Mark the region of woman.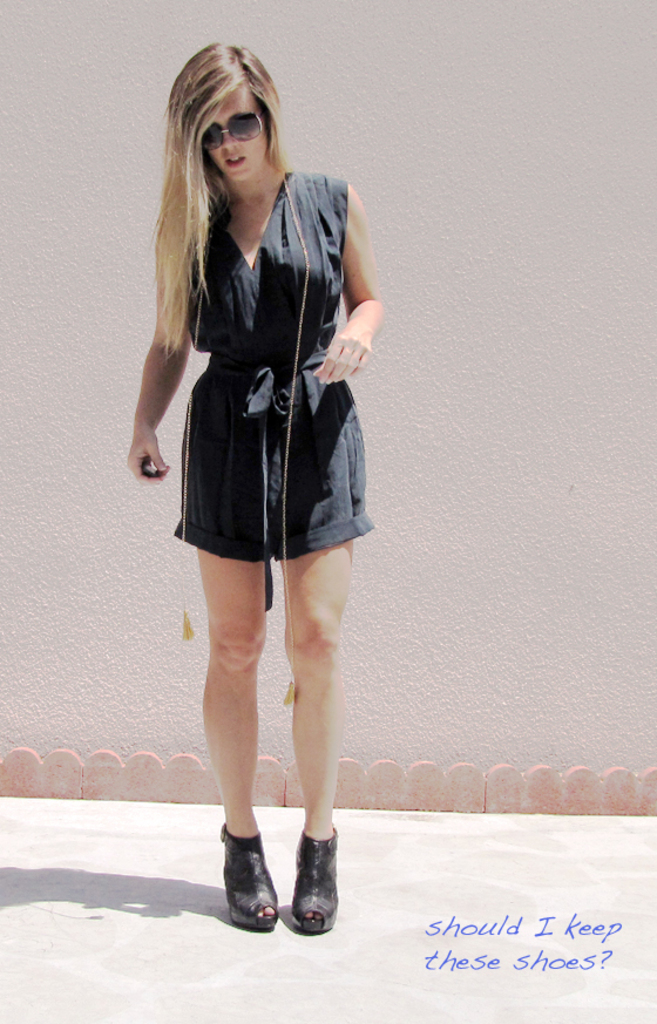
Region: {"left": 122, "top": 40, "right": 387, "bottom": 931}.
